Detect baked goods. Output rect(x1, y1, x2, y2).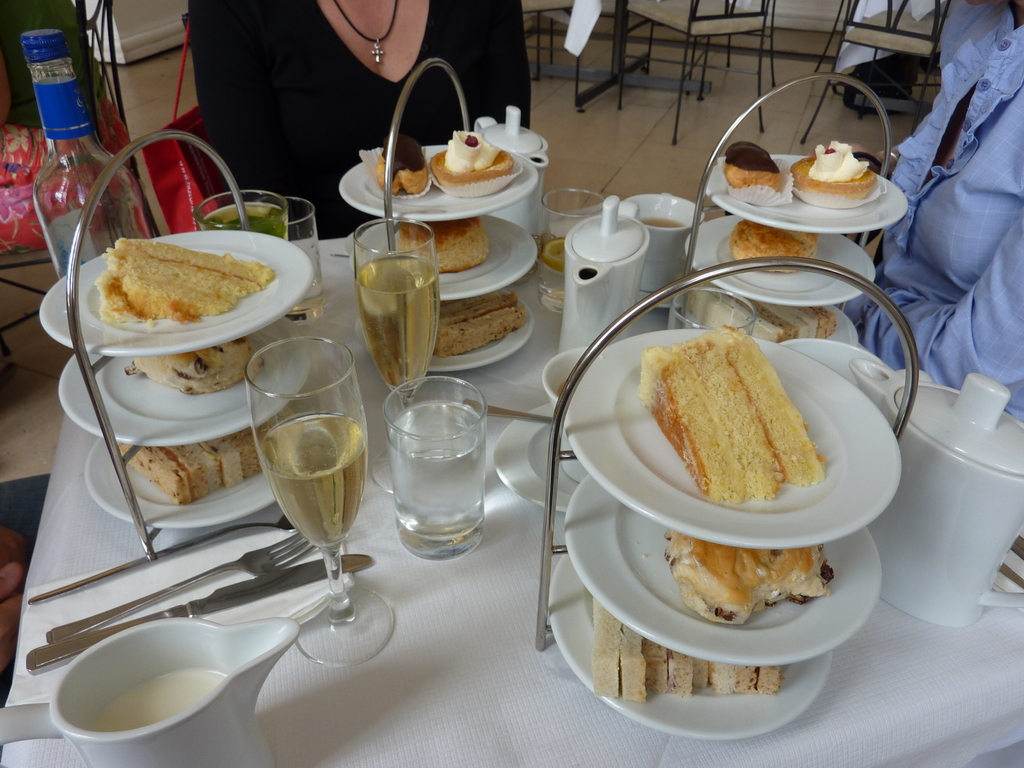
rect(661, 525, 837, 627).
